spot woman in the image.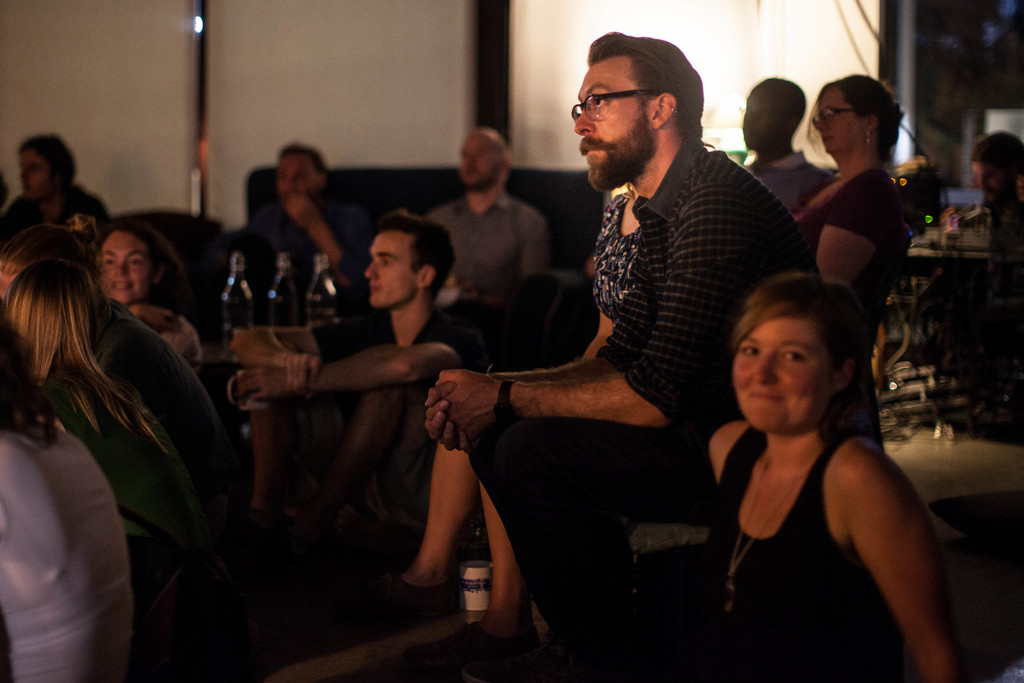
woman found at (0, 315, 150, 682).
